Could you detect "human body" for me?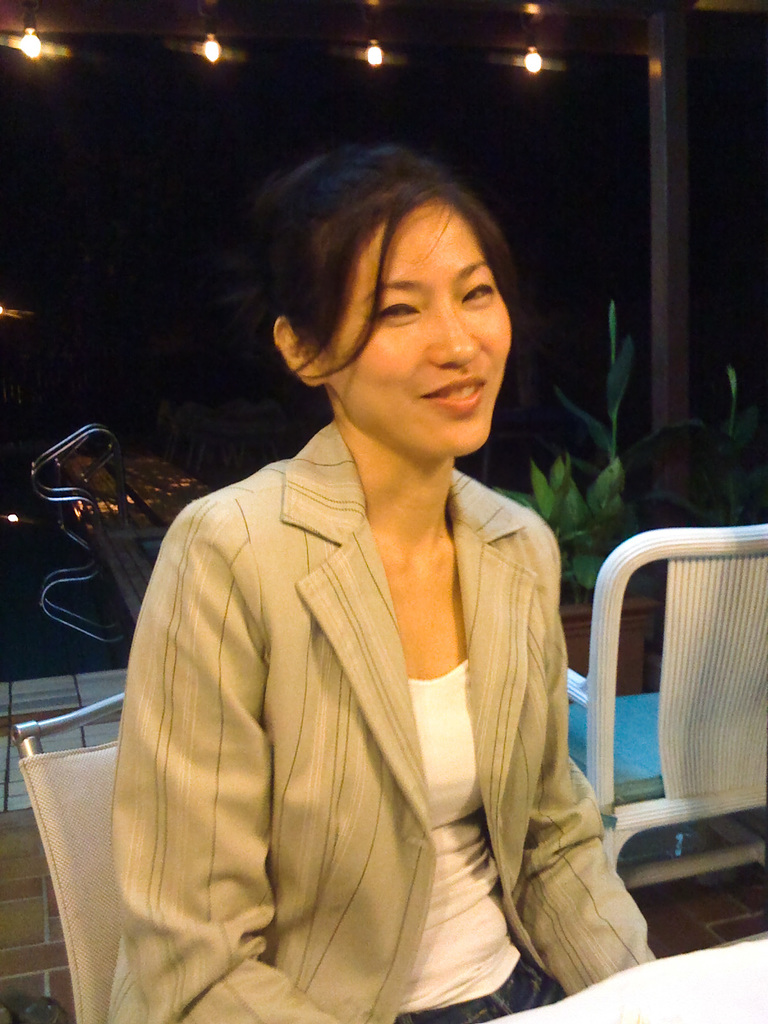
Detection result: x1=104 y1=223 x2=602 y2=1023.
